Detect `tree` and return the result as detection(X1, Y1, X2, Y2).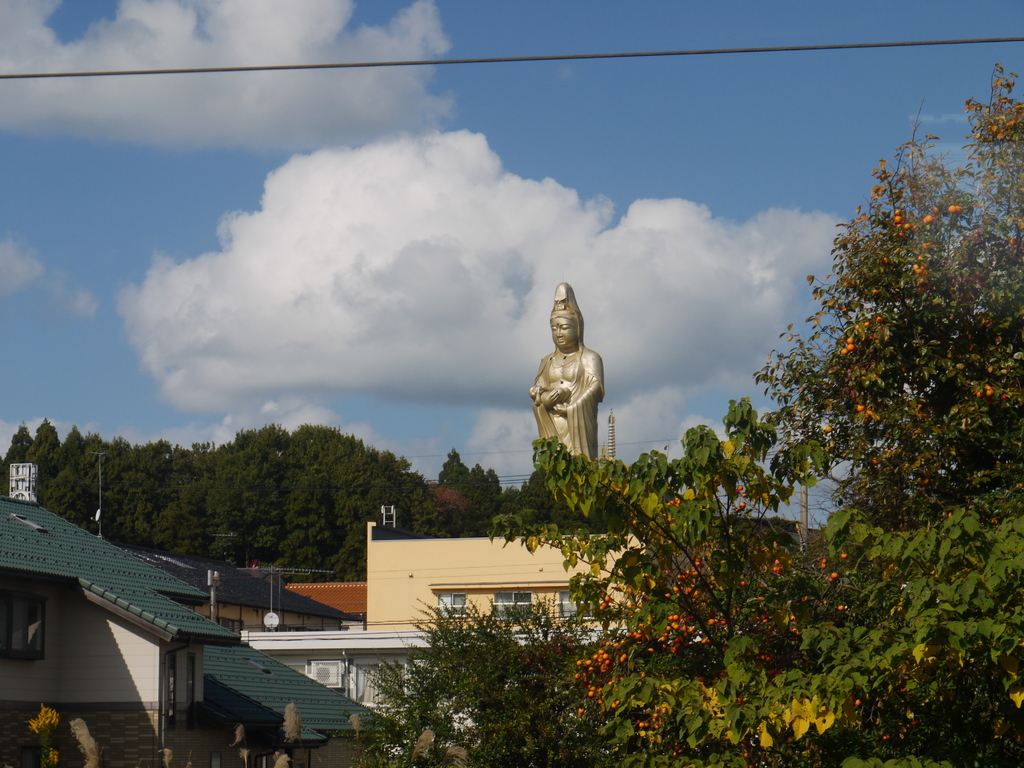
detection(19, 423, 261, 554).
